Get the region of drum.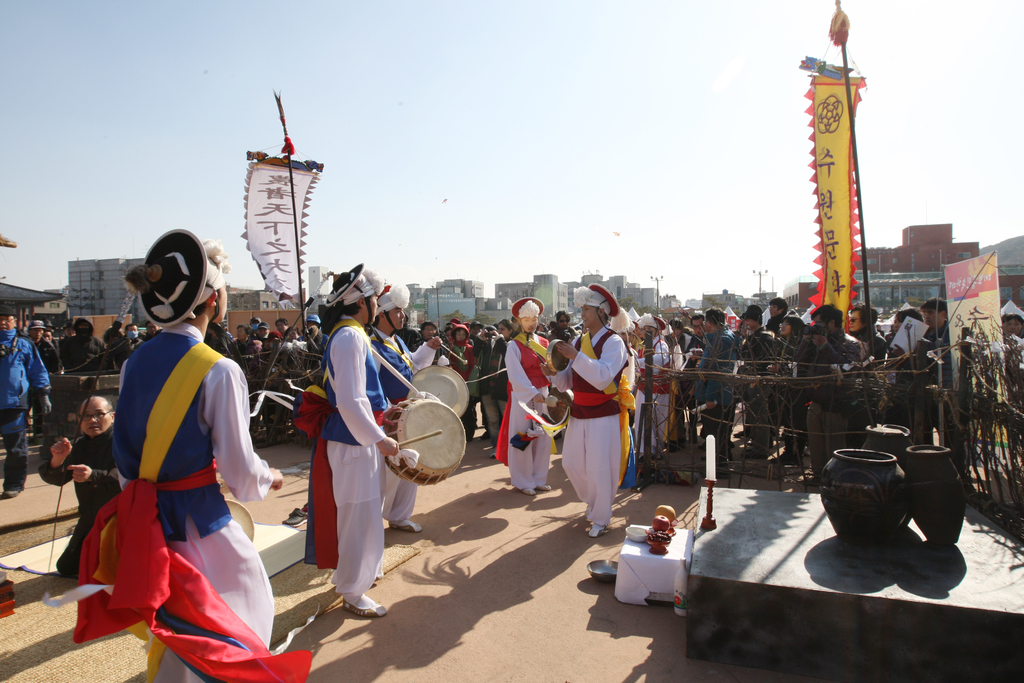
(412,364,470,418).
